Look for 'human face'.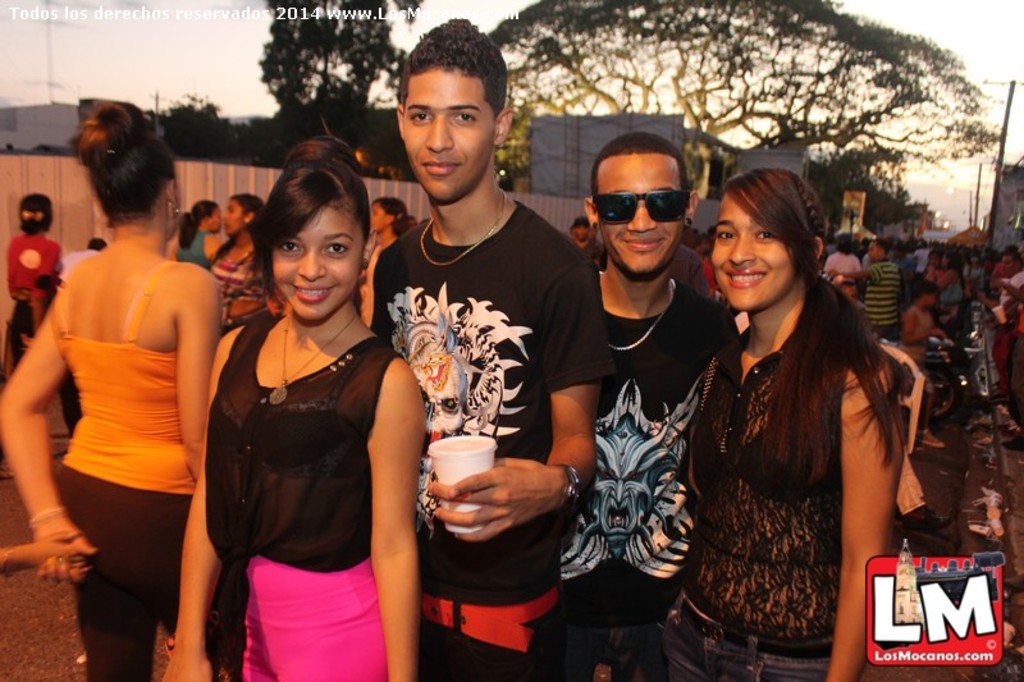
Found: crop(209, 207, 220, 234).
